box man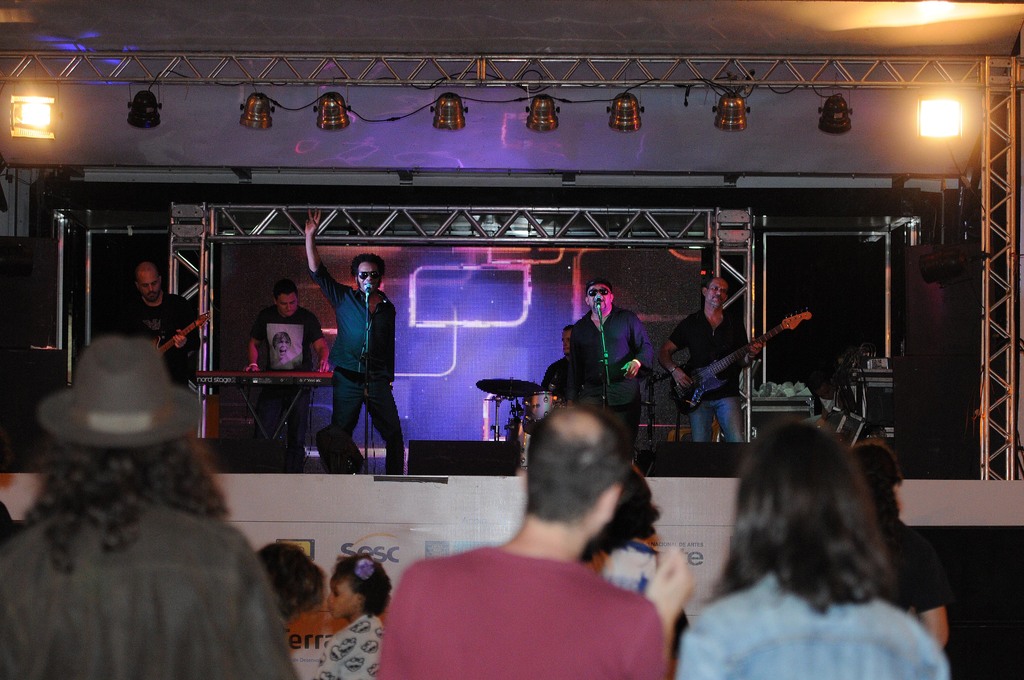
crop(572, 279, 656, 461)
